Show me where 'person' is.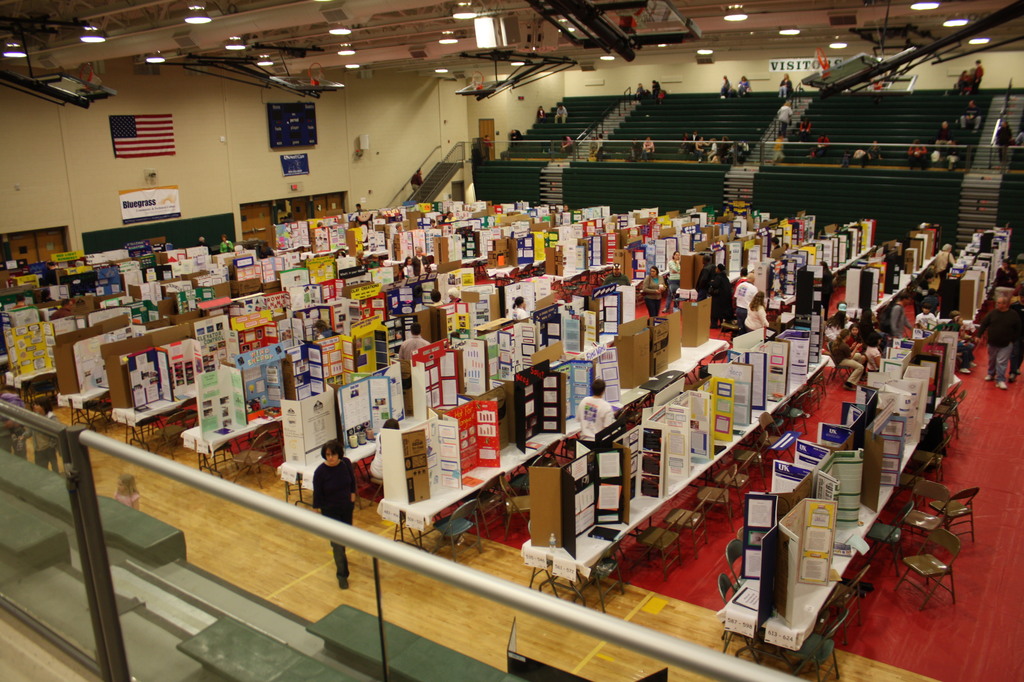
'person' is at (695,263,717,304).
